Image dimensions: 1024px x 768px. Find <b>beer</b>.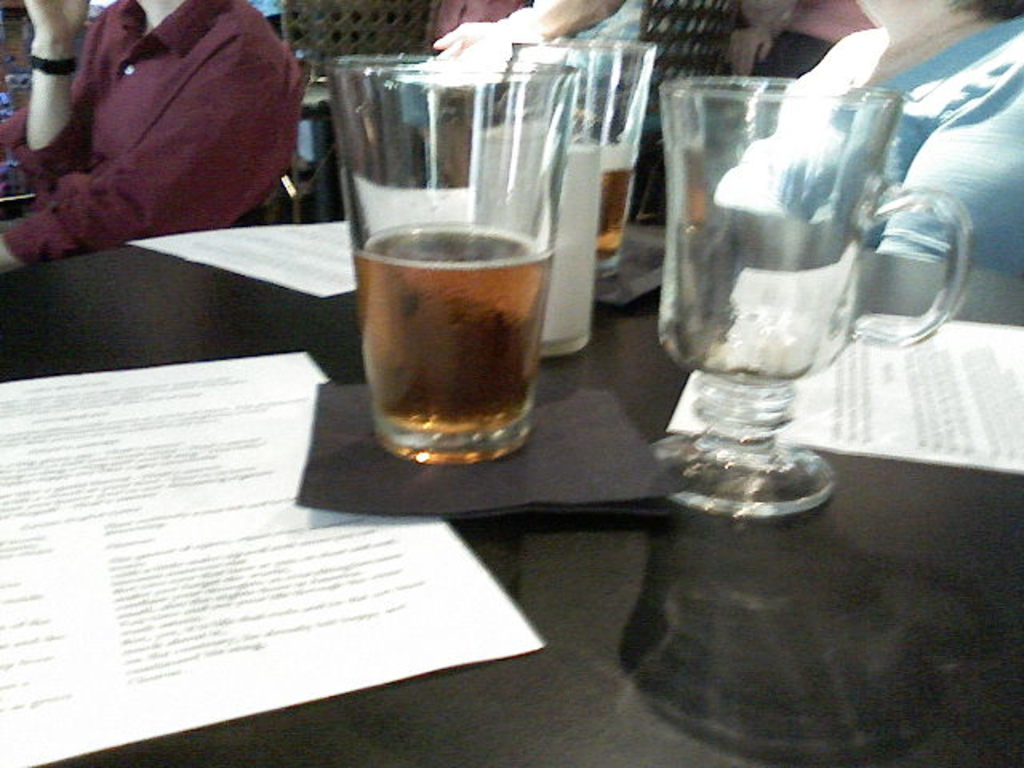
box(518, 13, 667, 294).
